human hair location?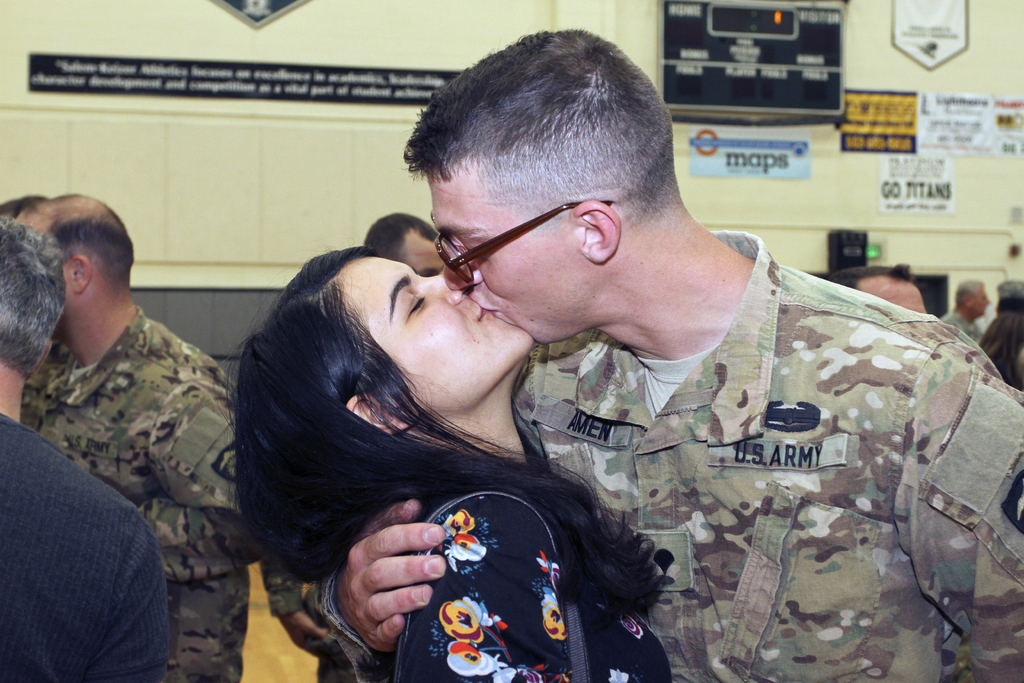
(952, 278, 988, 308)
